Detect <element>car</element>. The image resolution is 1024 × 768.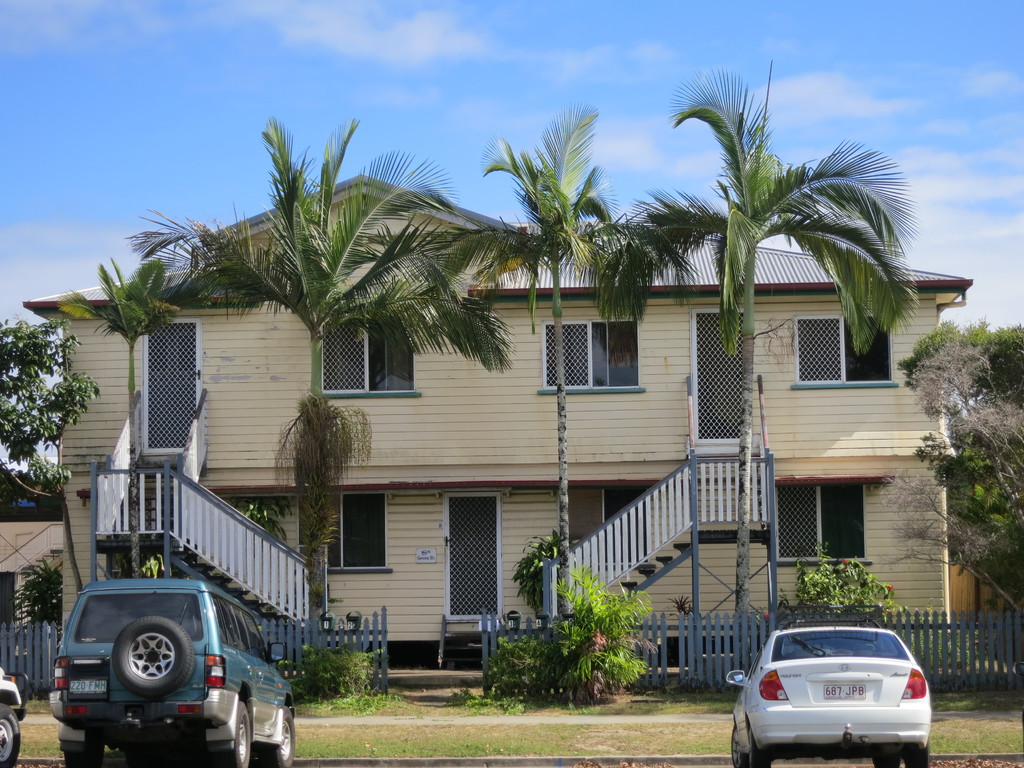
crop(723, 614, 932, 764).
